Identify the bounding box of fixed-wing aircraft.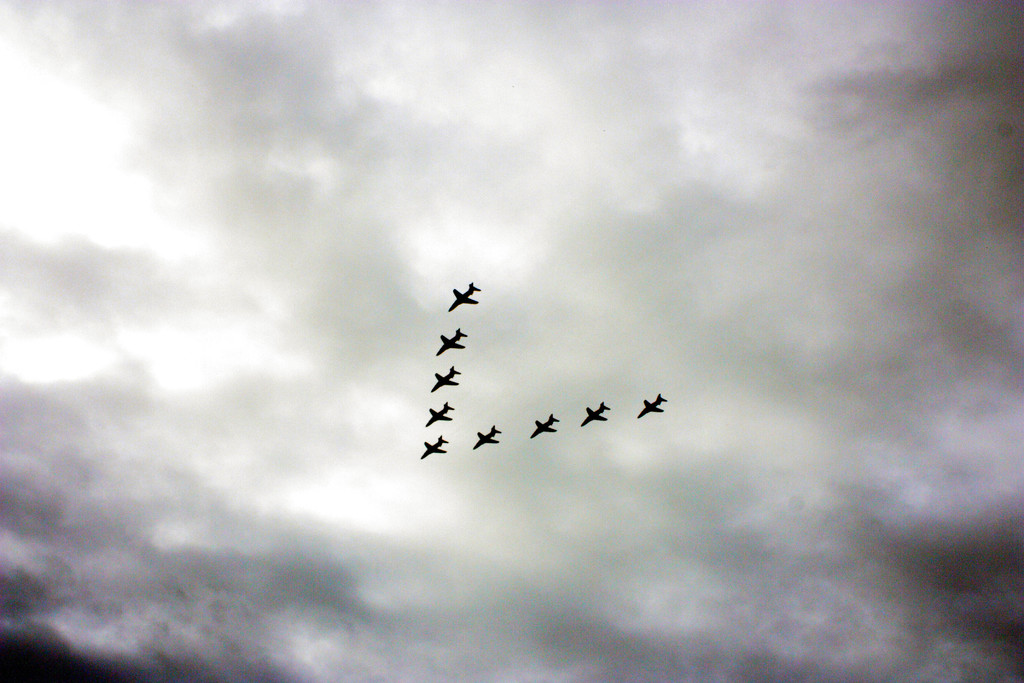
crop(530, 413, 560, 439).
